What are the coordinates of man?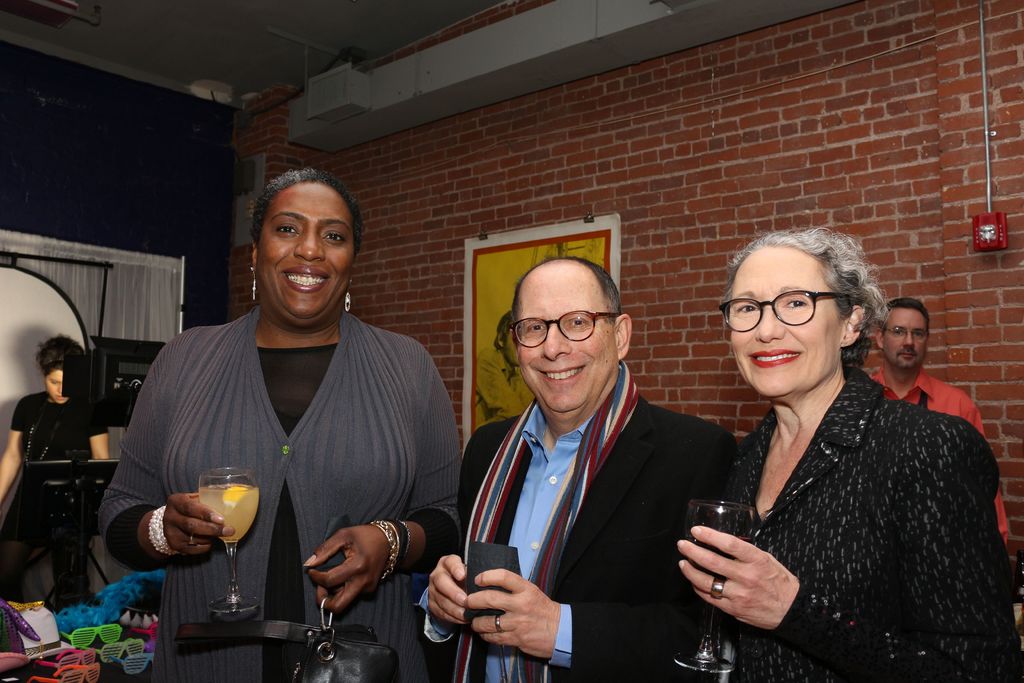
<box>868,296,1007,542</box>.
